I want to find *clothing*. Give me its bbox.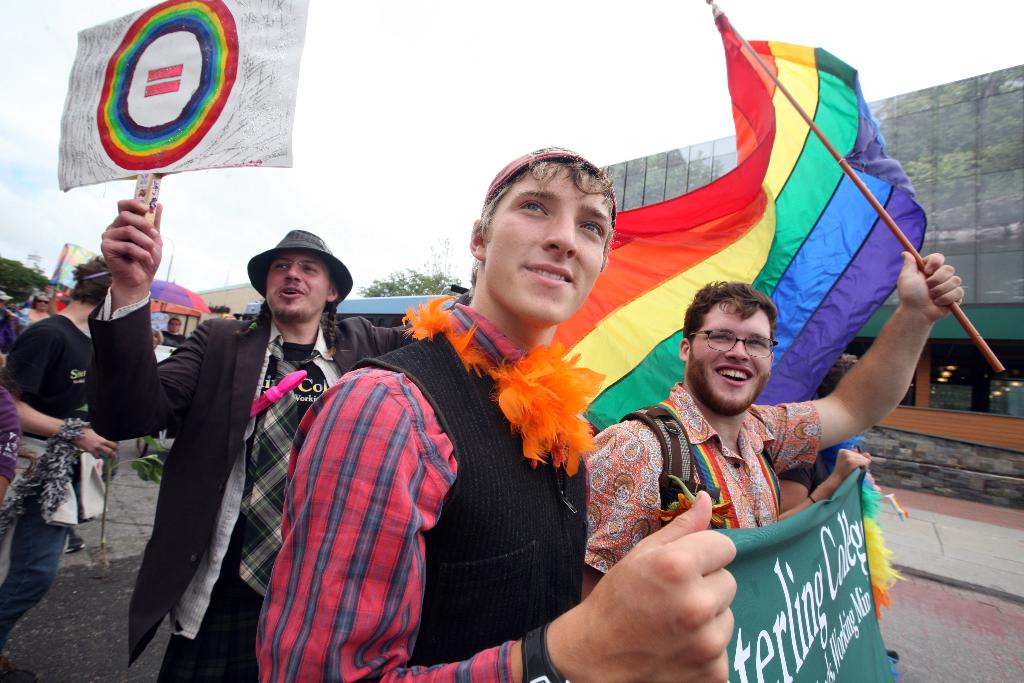
{"x1": 574, "y1": 402, "x2": 803, "y2": 575}.
